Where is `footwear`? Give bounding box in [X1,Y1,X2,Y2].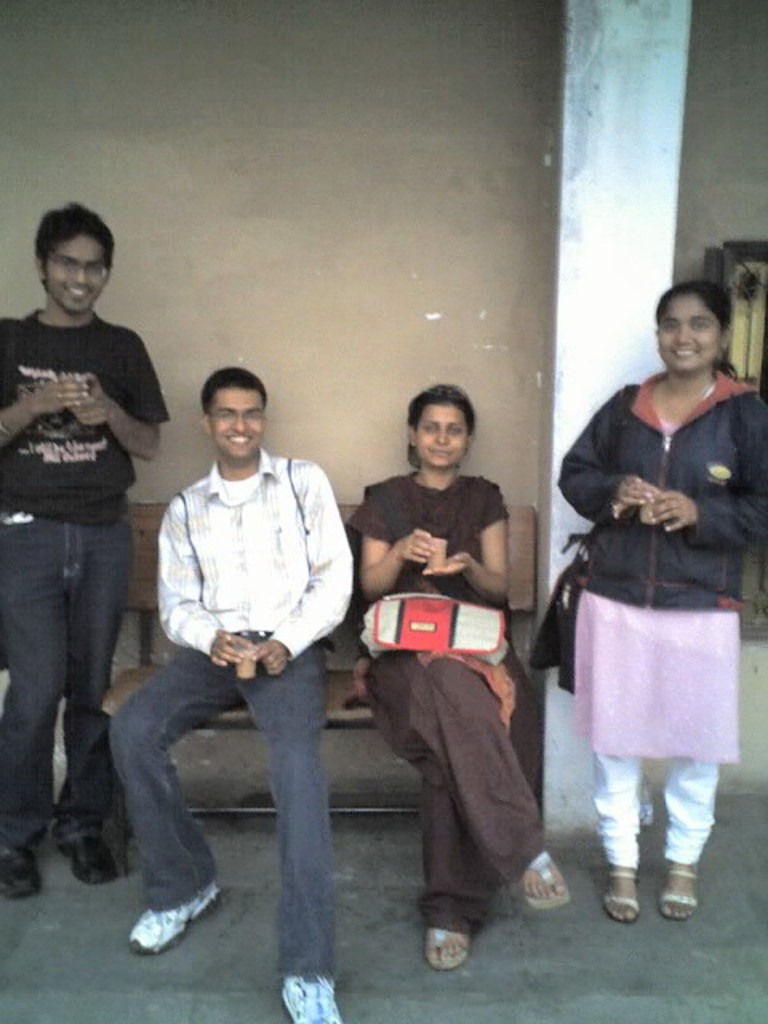
[424,925,469,973].
